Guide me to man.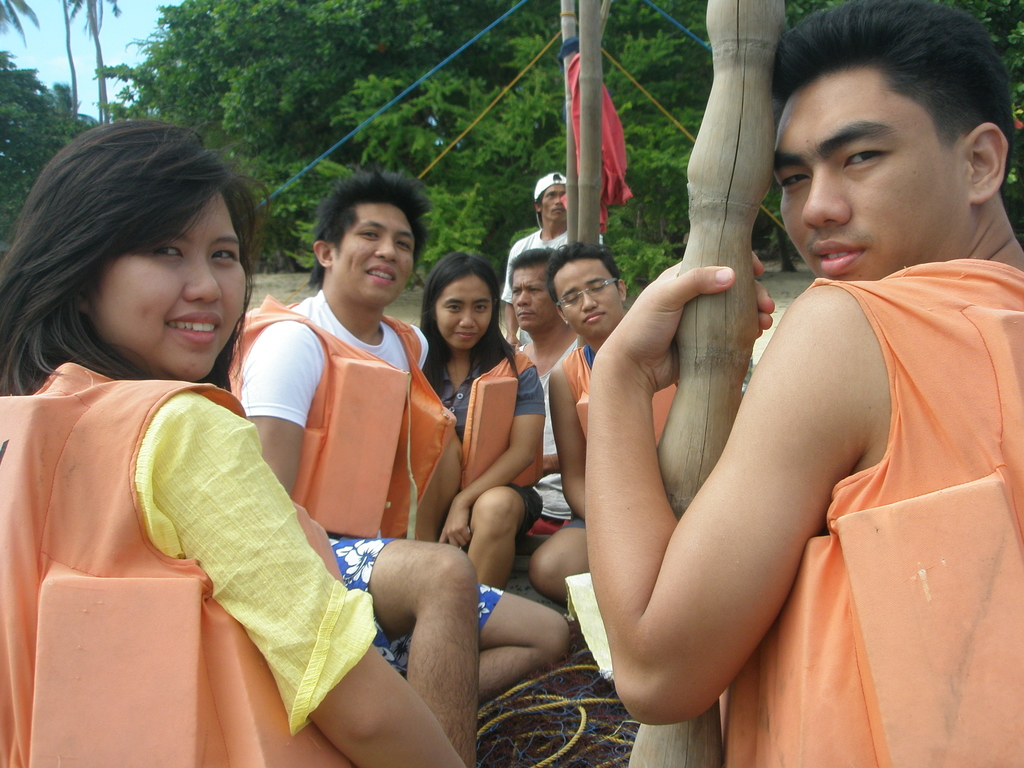
Guidance: x1=499, y1=246, x2=597, y2=545.
